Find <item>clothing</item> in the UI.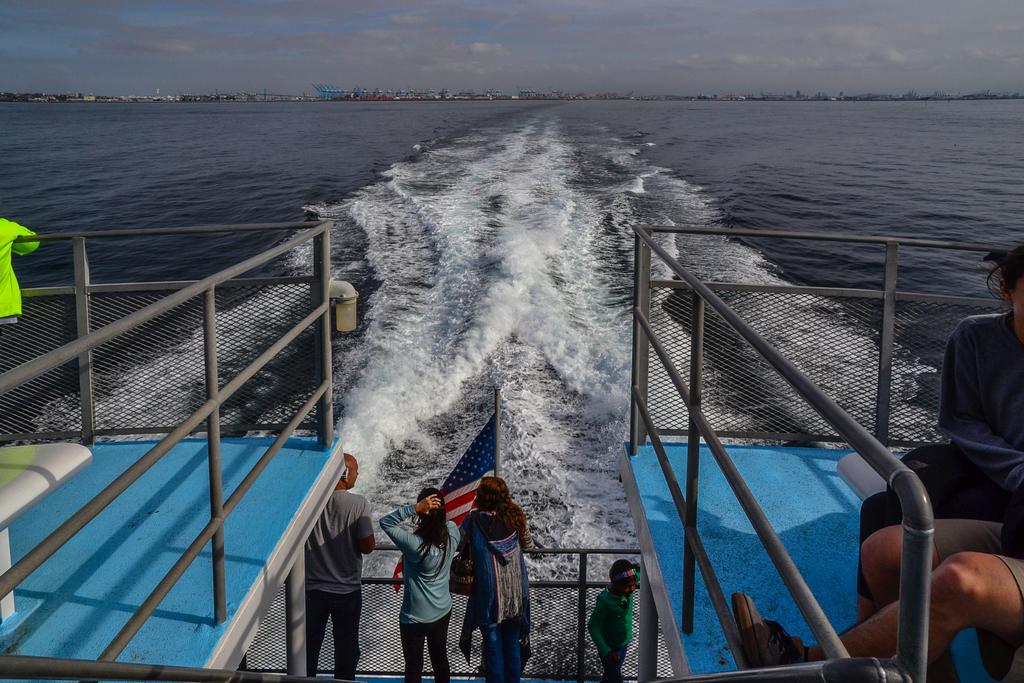
UI element at [444, 509, 532, 673].
